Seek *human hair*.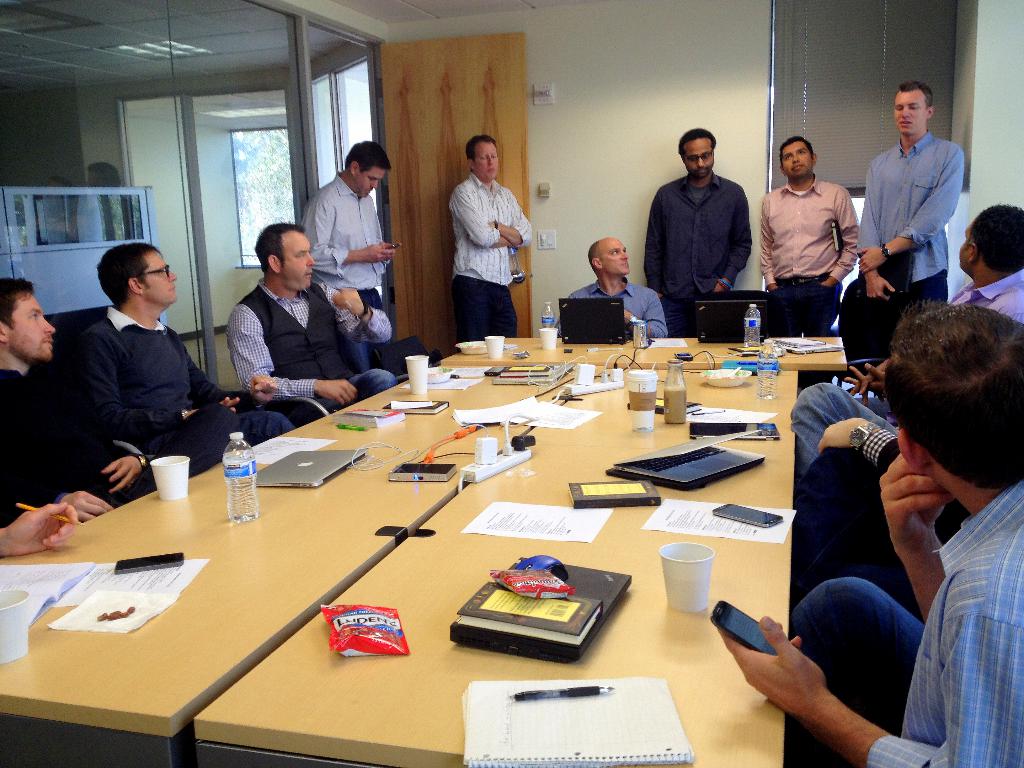
341,140,390,176.
